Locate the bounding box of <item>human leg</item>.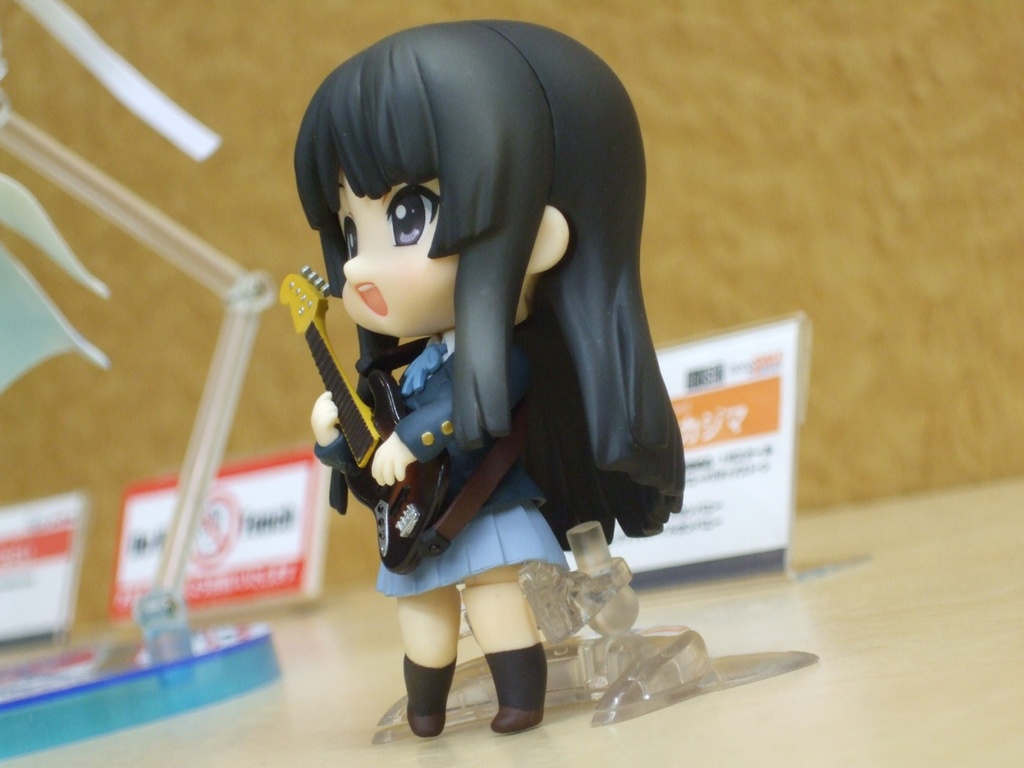
Bounding box: 402:585:452:739.
